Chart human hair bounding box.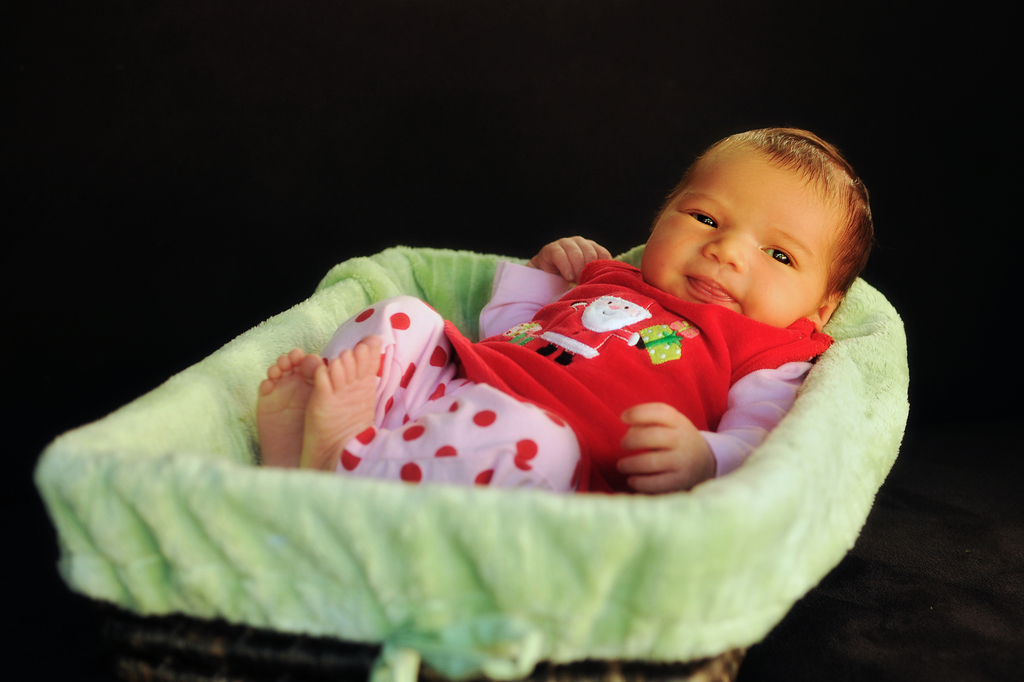
Charted: BBox(653, 125, 879, 314).
